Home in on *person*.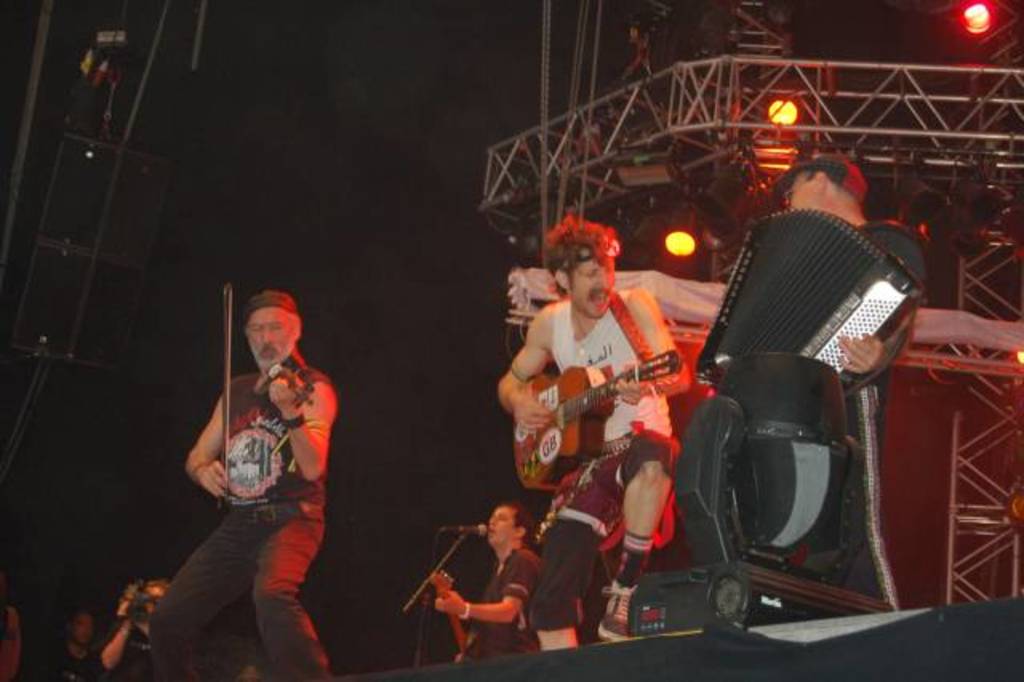
Homed in at <bbox>525, 216, 685, 604</bbox>.
